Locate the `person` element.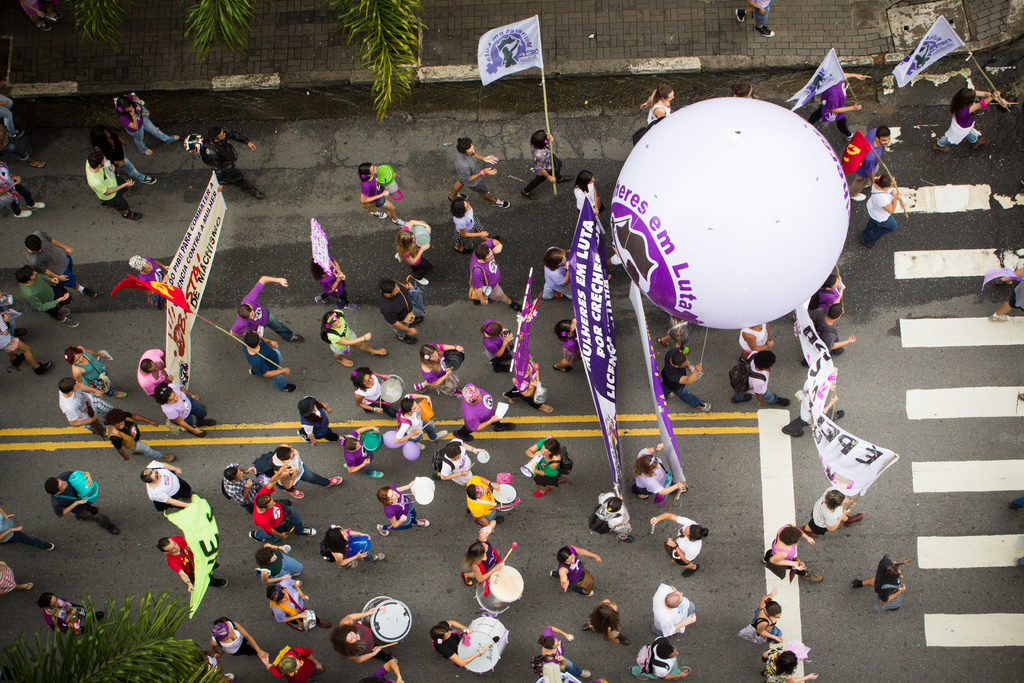
Element bbox: bbox=(241, 331, 296, 395).
